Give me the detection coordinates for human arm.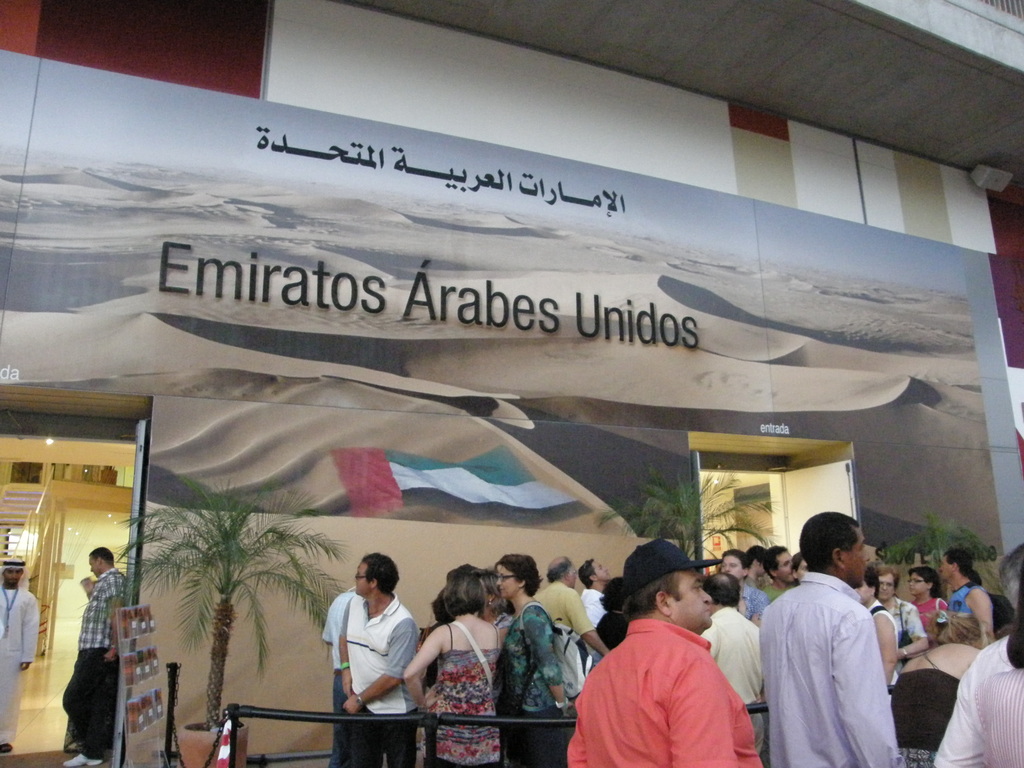
Rect(349, 602, 426, 715).
